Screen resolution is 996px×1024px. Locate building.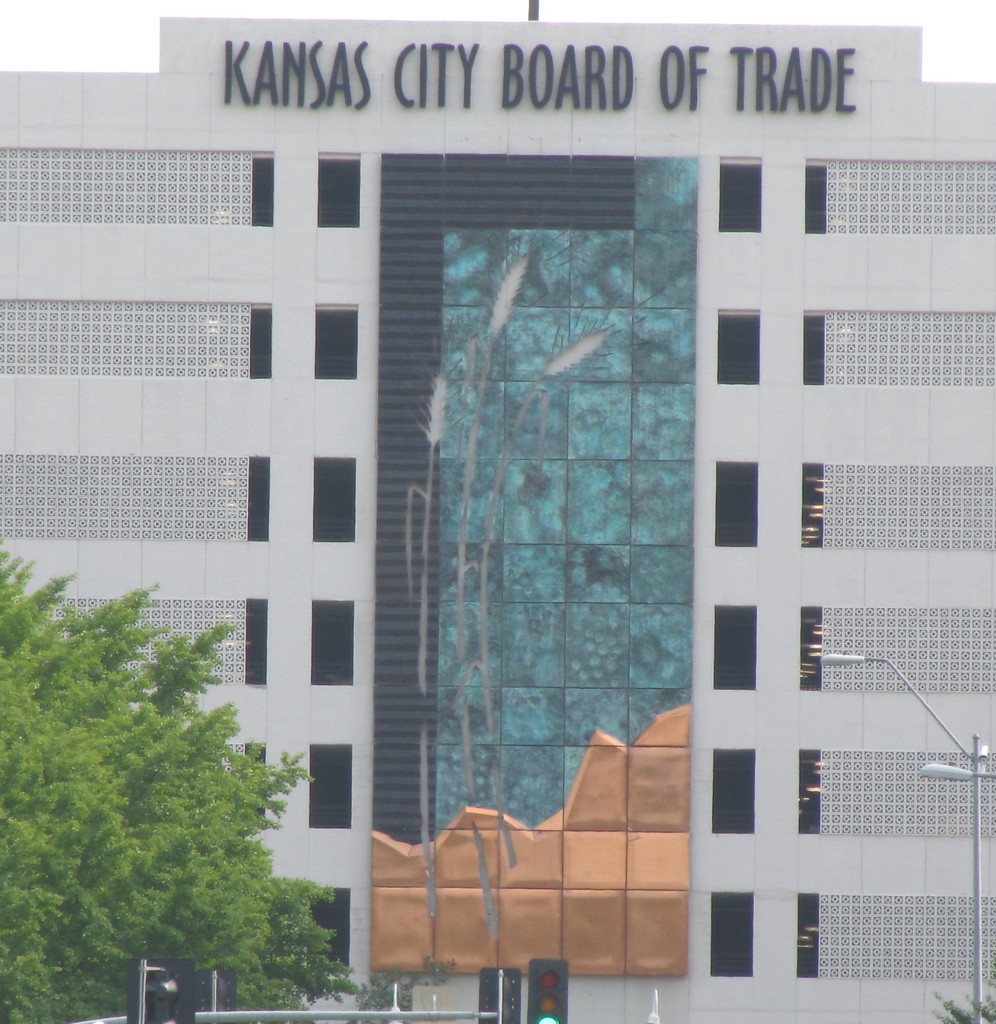
left=0, top=16, right=995, bottom=1023.
